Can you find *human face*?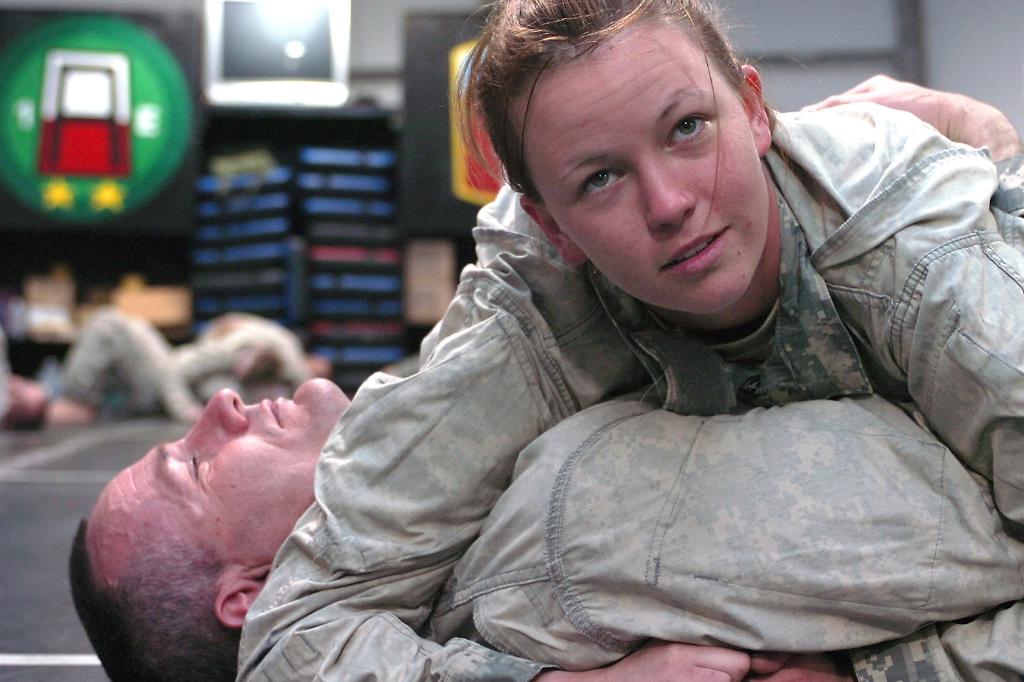
Yes, bounding box: pyautogui.locateOnScreen(85, 377, 348, 576).
